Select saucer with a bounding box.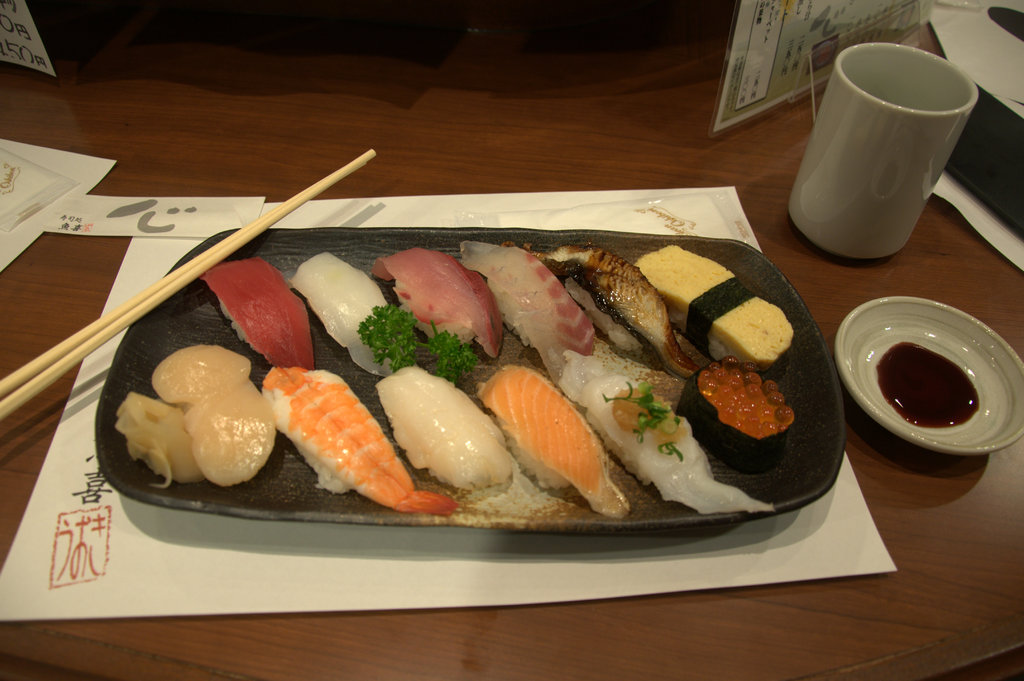
[x1=831, y1=294, x2=1023, y2=454].
